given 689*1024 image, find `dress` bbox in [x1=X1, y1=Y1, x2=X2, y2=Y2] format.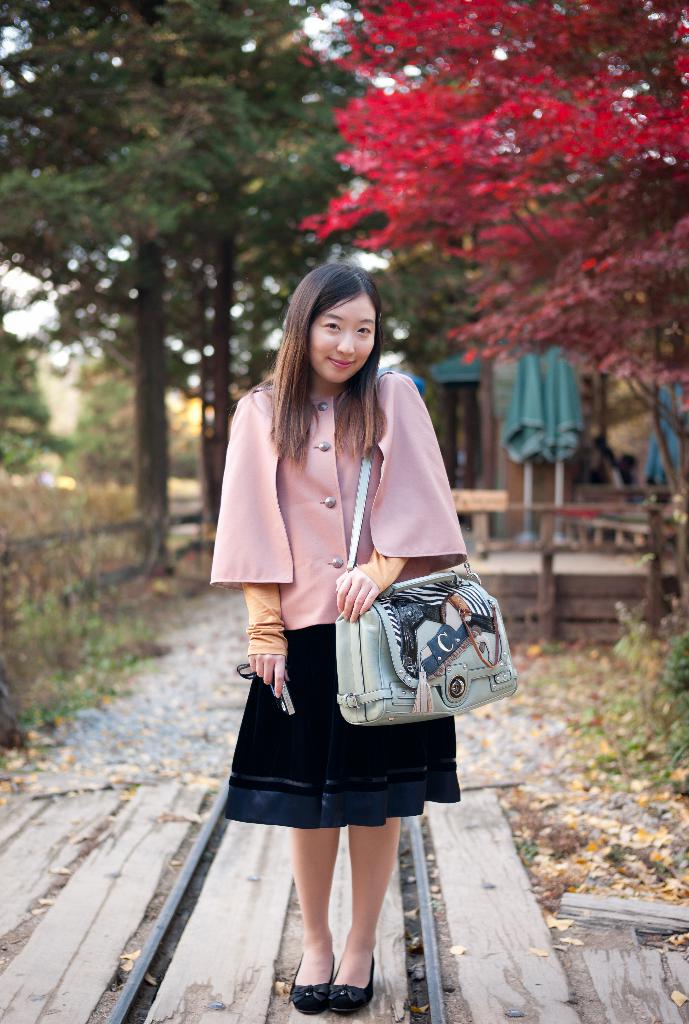
[x1=216, y1=376, x2=476, y2=751].
